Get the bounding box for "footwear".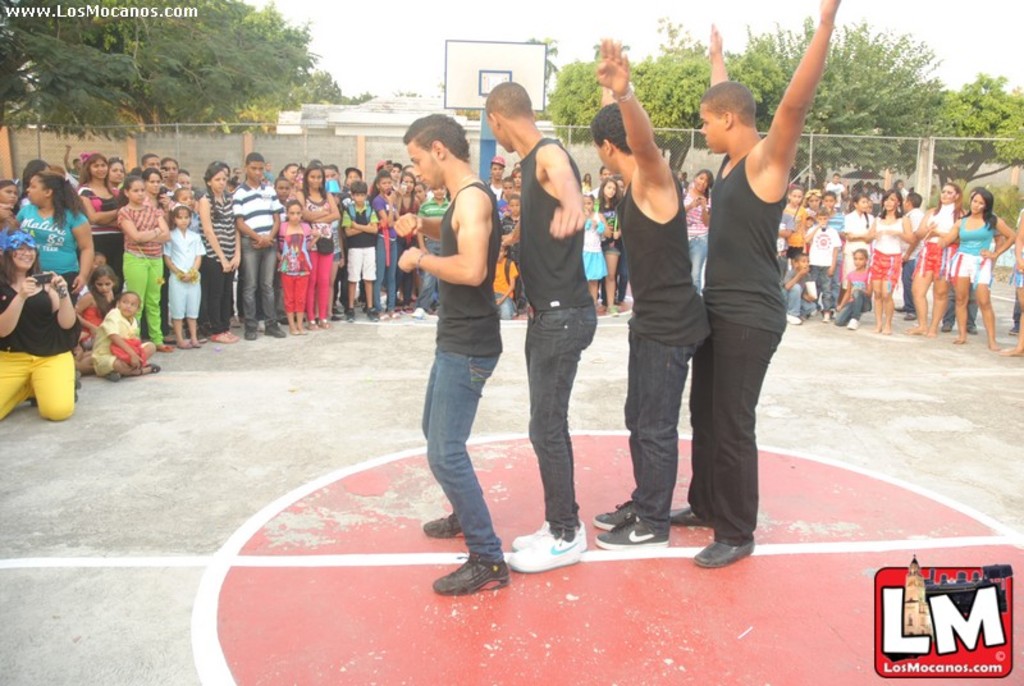
bbox(108, 369, 122, 383).
